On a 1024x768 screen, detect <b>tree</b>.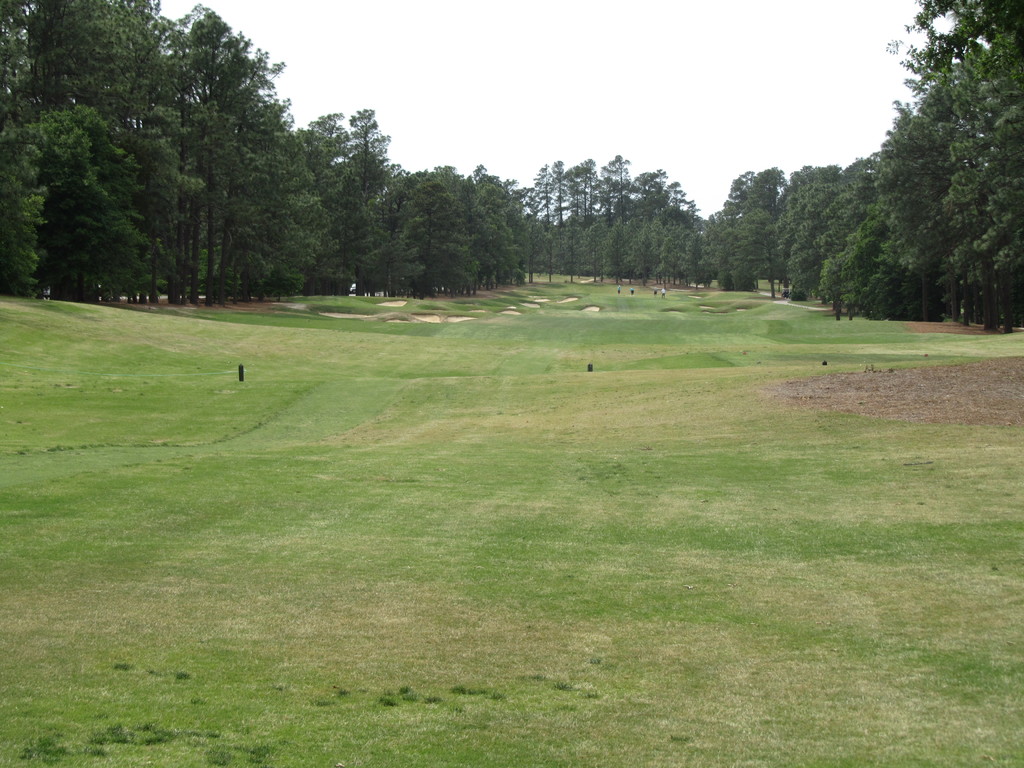
(x1=558, y1=213, x2=586, y2=278).
